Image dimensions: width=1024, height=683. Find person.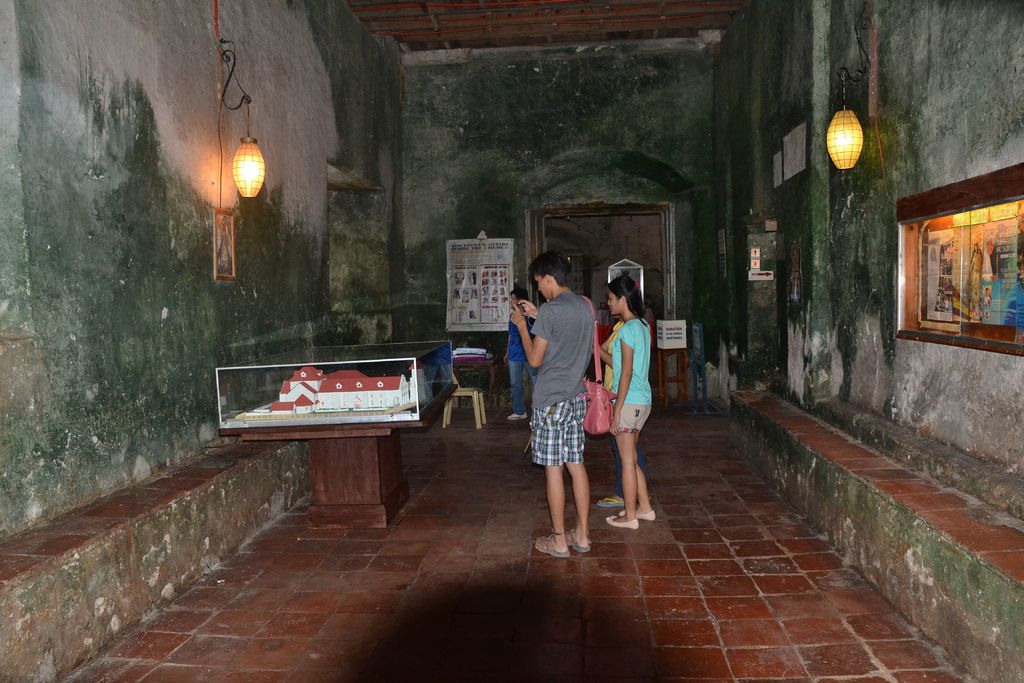
l=498, t=283, r=532, b=419.
